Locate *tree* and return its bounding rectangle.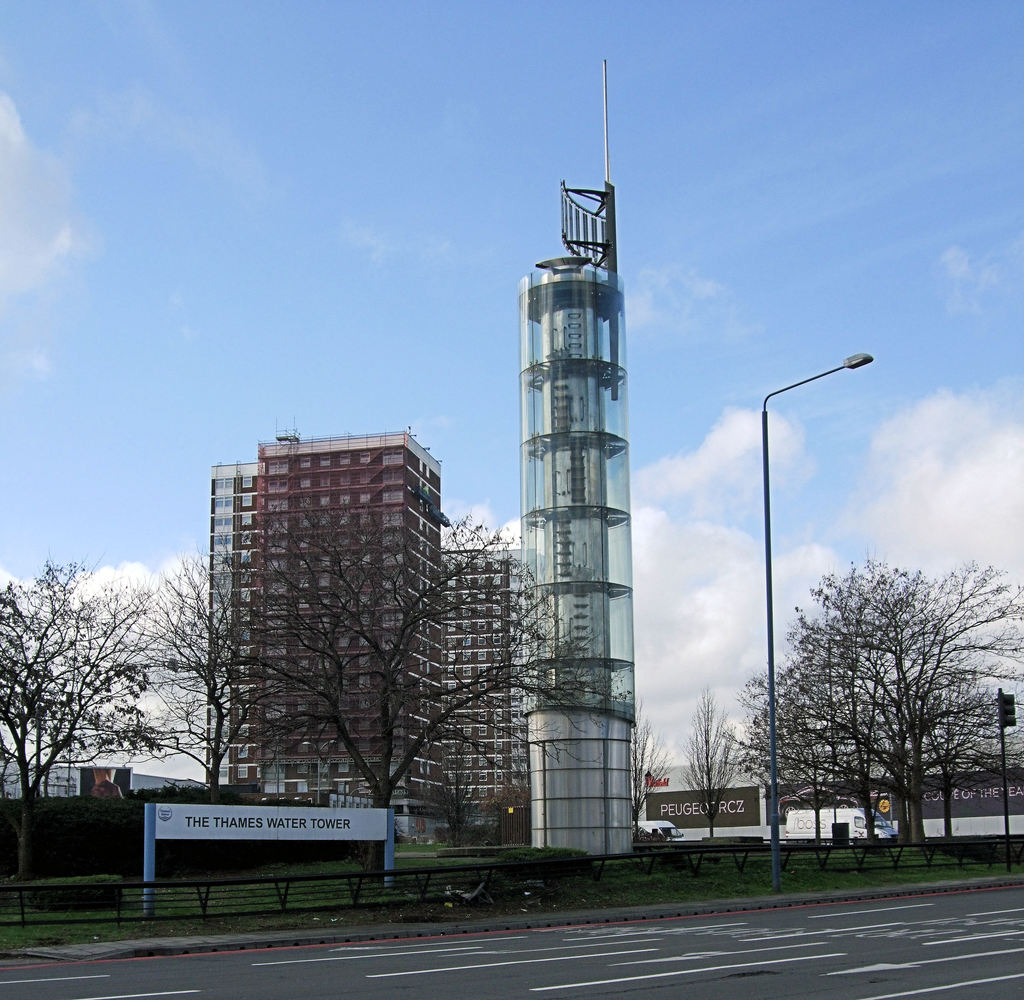
<bbox>736, 556, 1023, 844</bbox>.
